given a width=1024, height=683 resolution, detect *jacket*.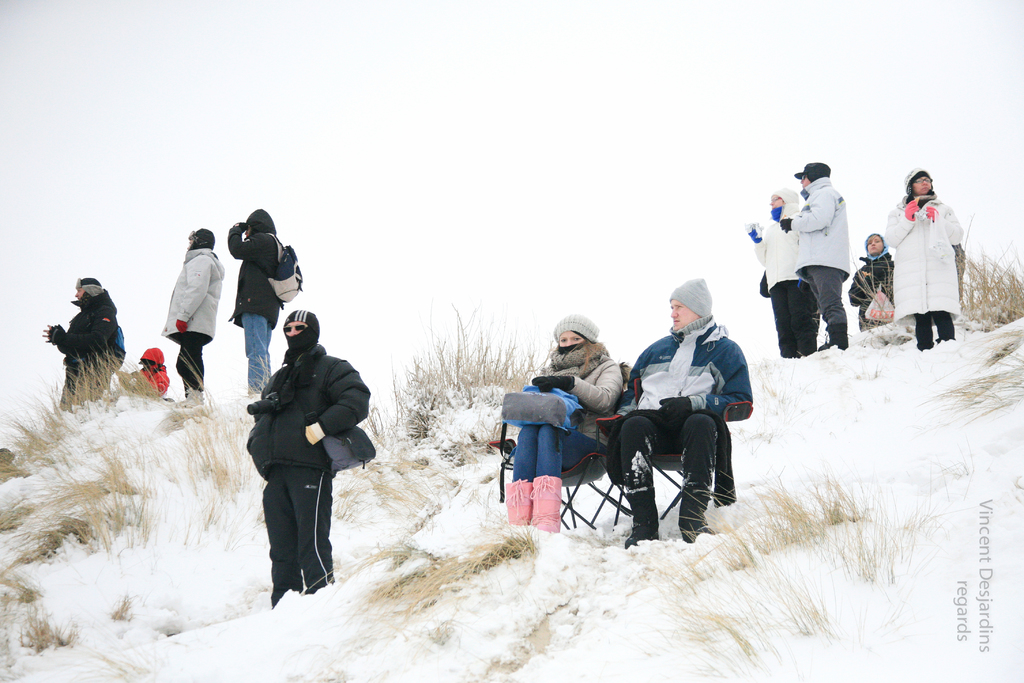
bbox=[759, 201, 808, 286].
